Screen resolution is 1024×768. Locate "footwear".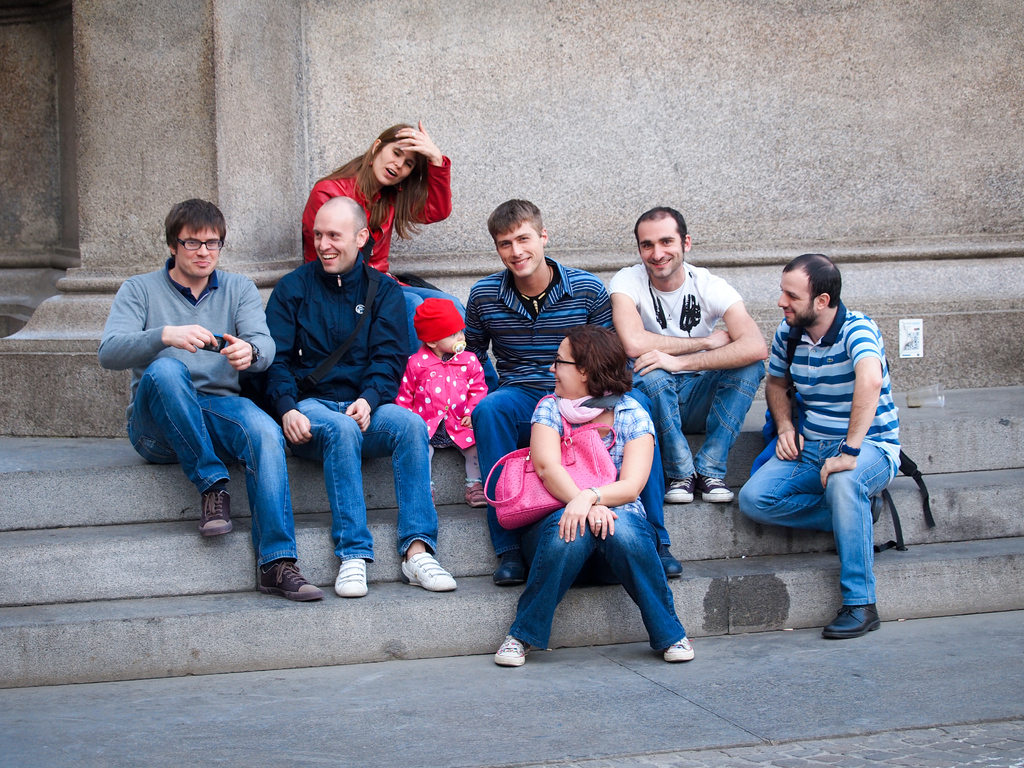
[330, 560, 374, 596].
